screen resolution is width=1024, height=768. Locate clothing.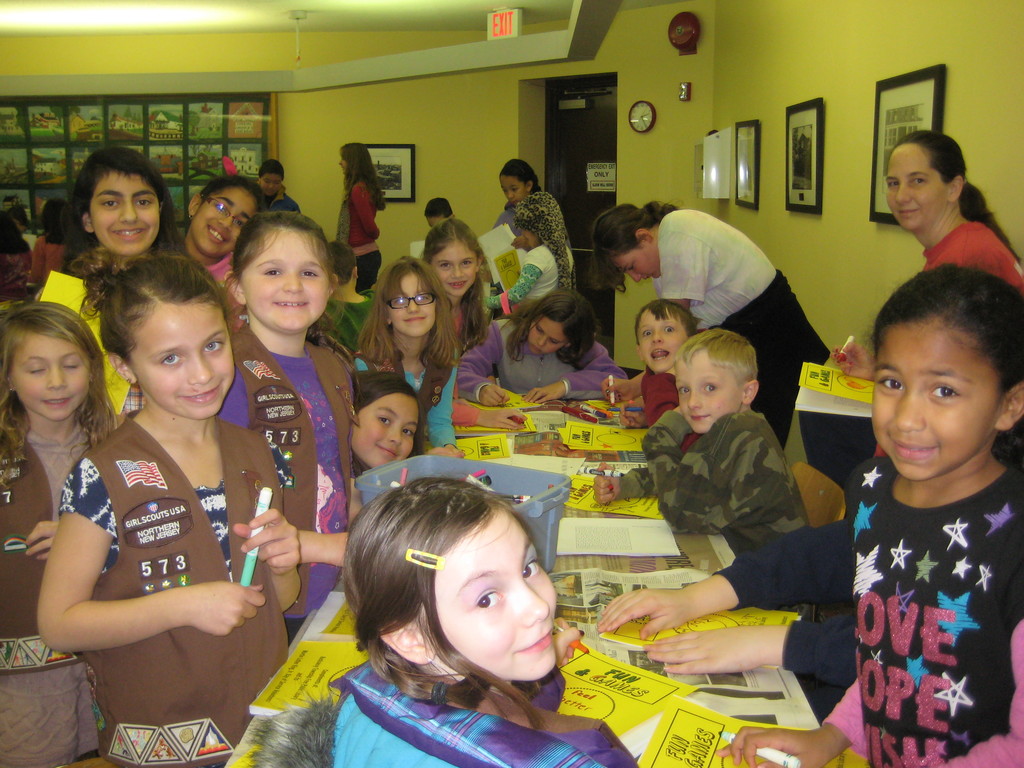
BBox(652, 203, 836, 430).
